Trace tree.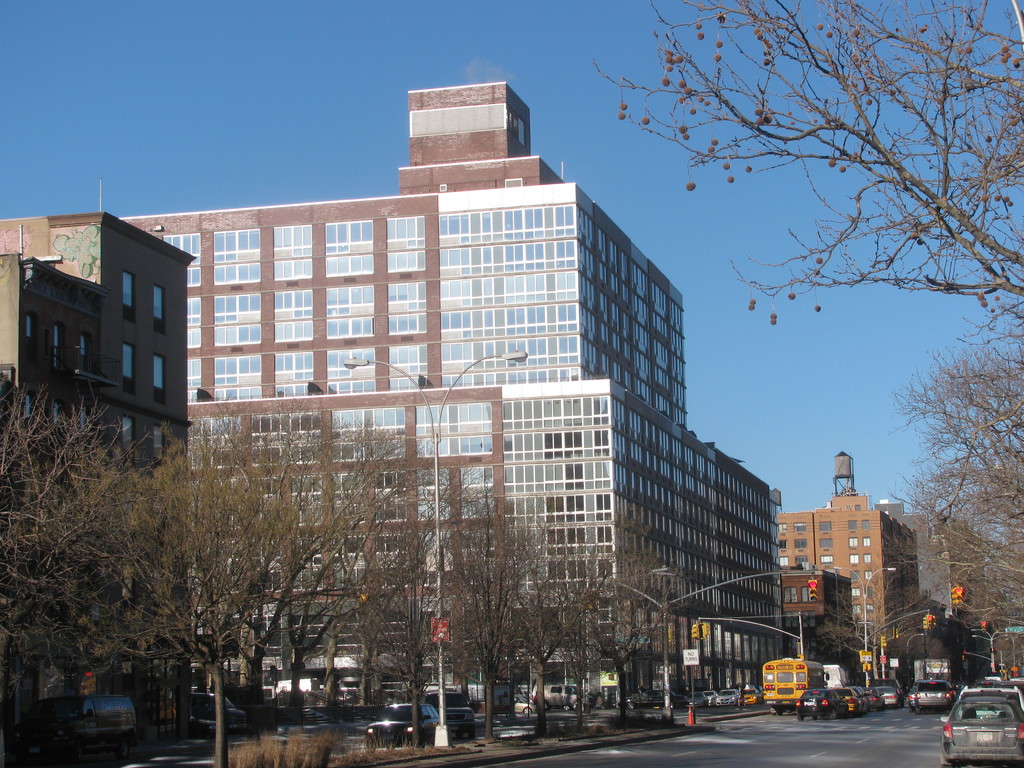
Traced to (359,452,474,710).
